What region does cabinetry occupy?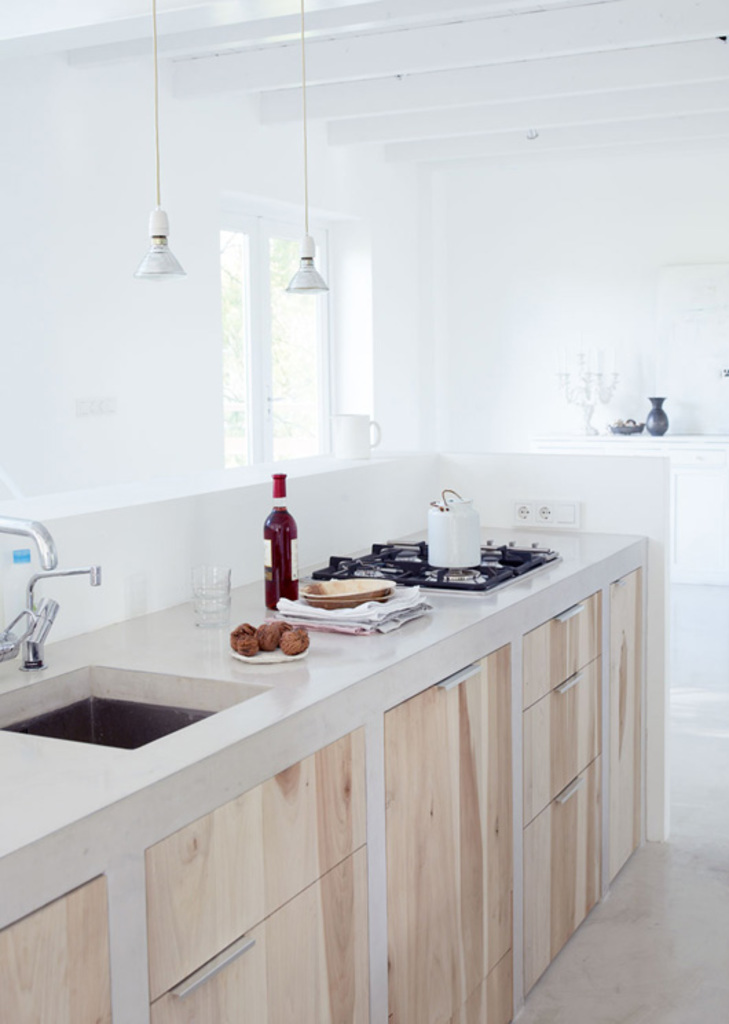
pyautogui.locateOnScreen(0, 871, 114, 1023).
